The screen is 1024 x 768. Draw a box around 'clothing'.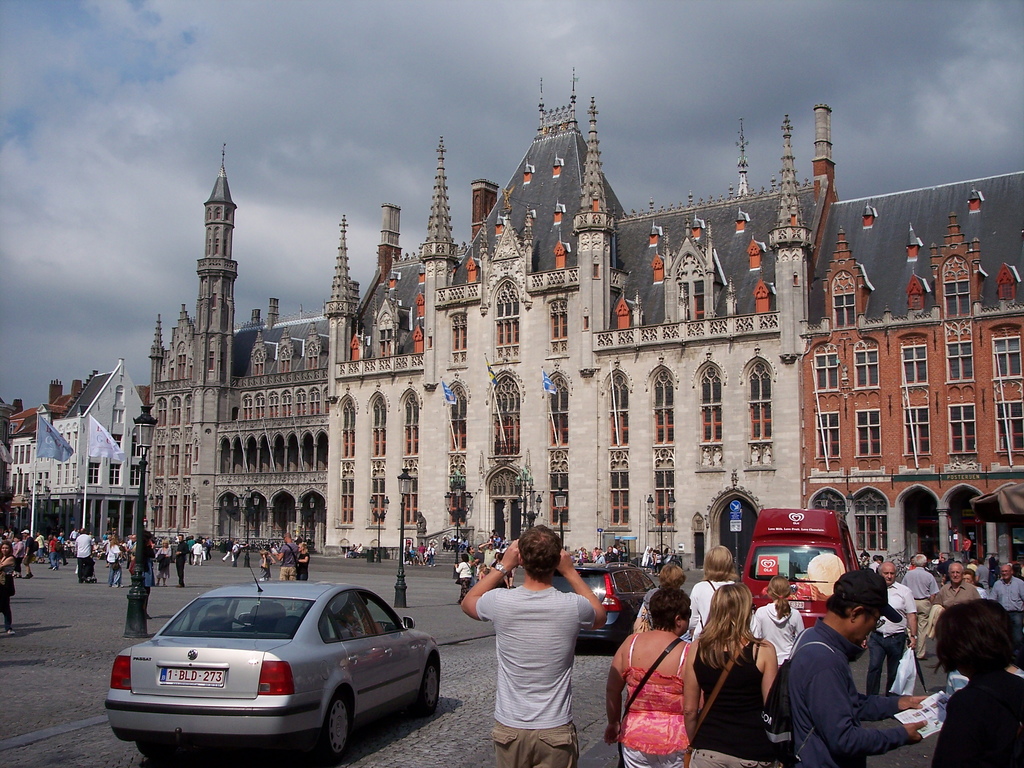
Rect(454, 560, 468, 593).
